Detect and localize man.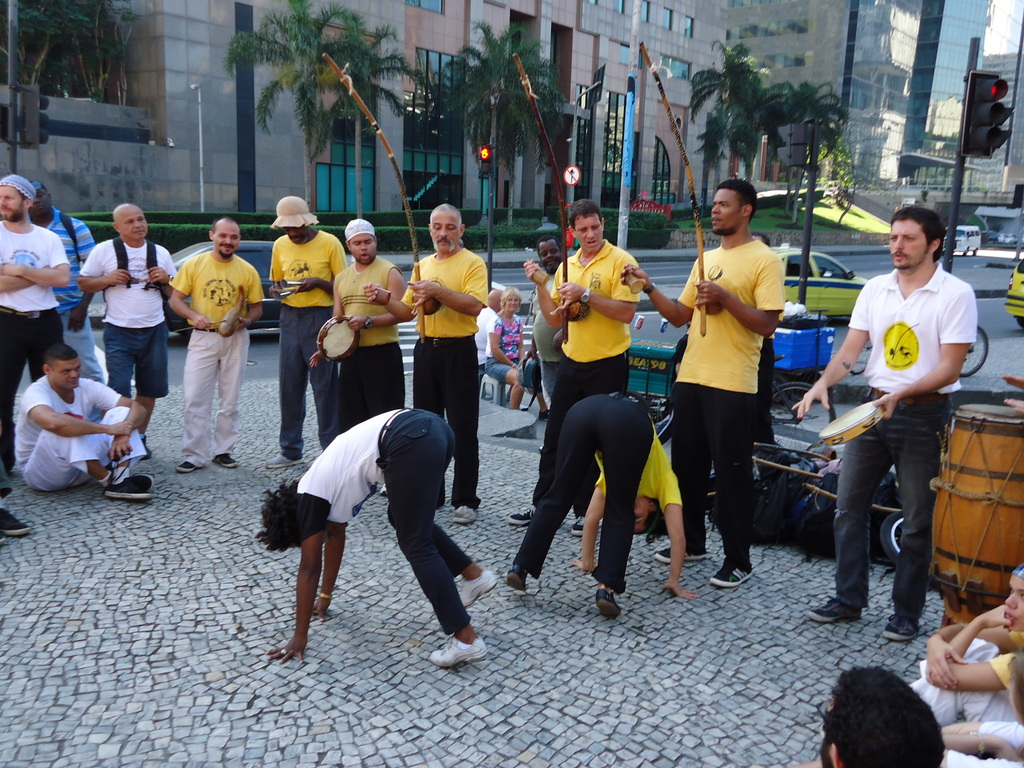
Localized at bbox=(507, 198, 642, 537).
